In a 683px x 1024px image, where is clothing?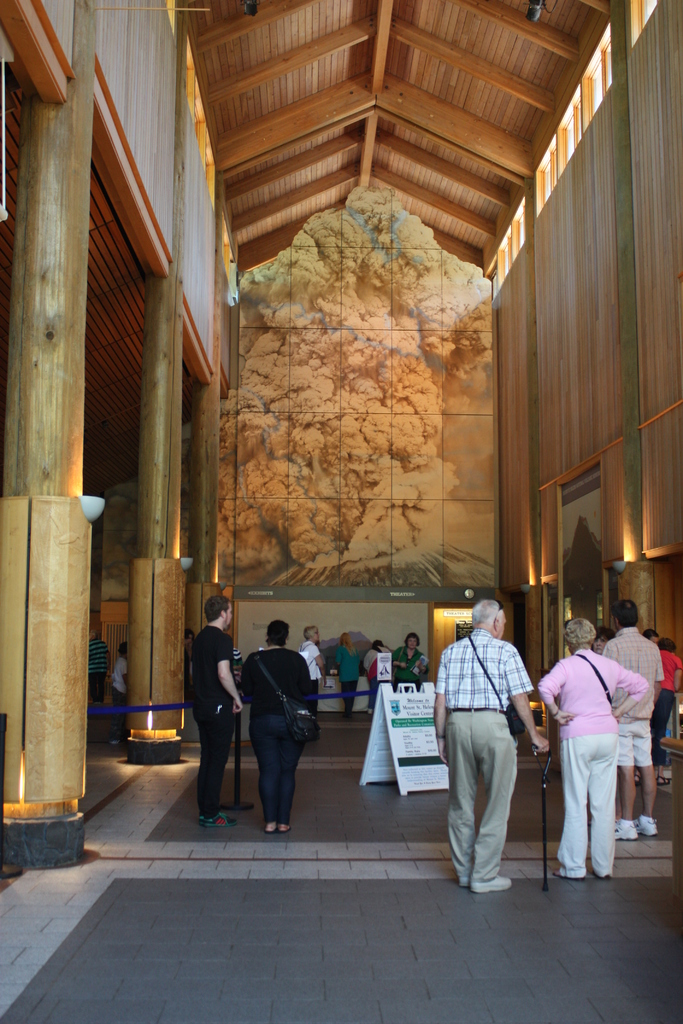
{"x1": 90, "y1": 636, "x2": 109, "y2": 689}.
